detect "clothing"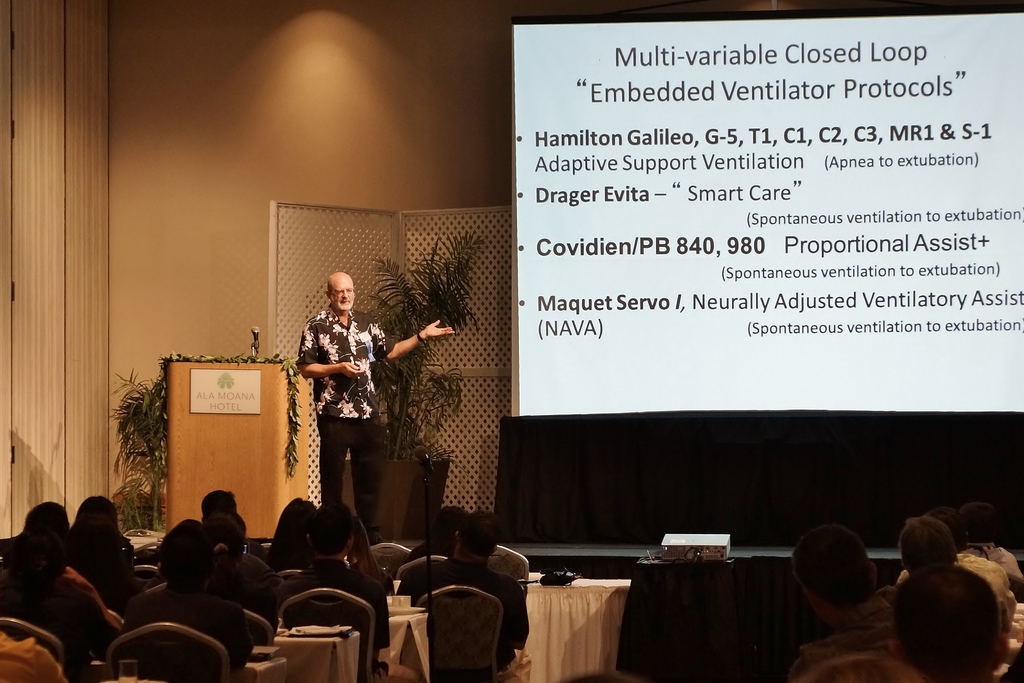
231/553/275/583
